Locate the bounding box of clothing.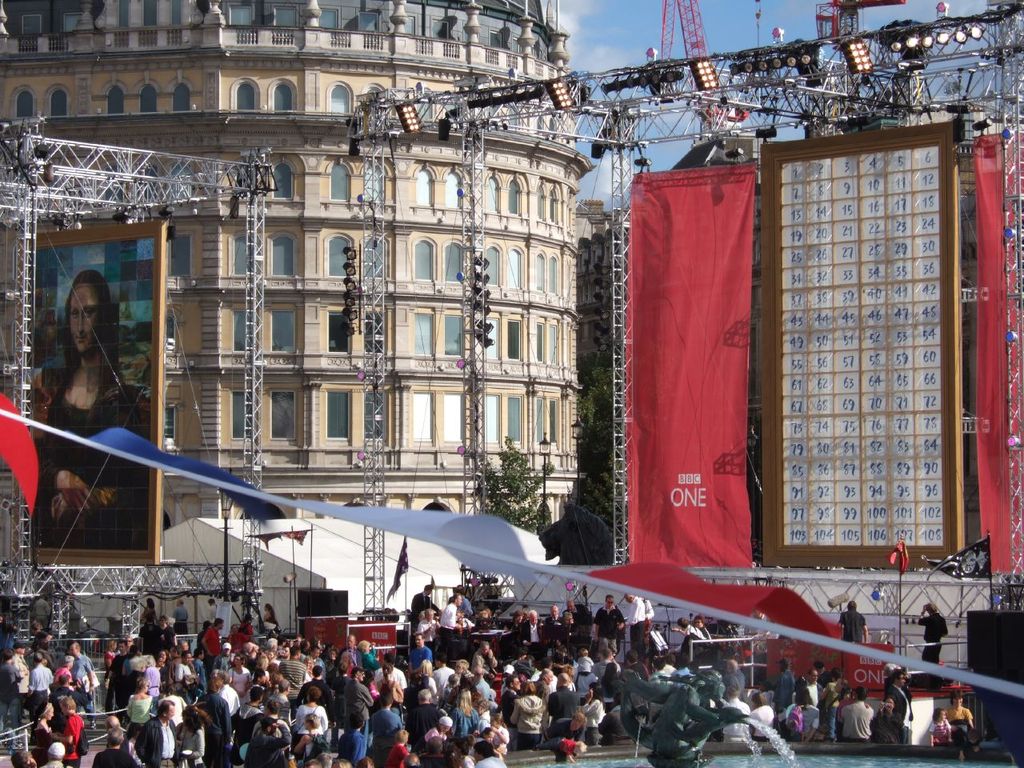
Bounding box: (left=55, top=686, right=91, bottom=708).
